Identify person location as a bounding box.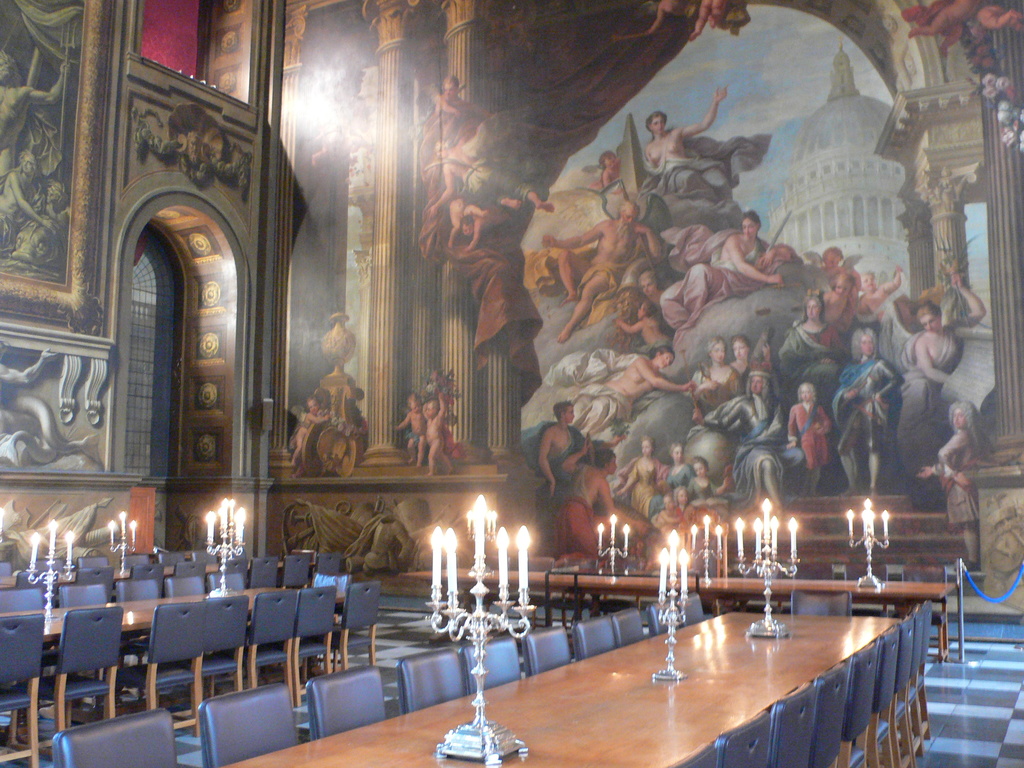
<box>0,145,59,253</box>.
